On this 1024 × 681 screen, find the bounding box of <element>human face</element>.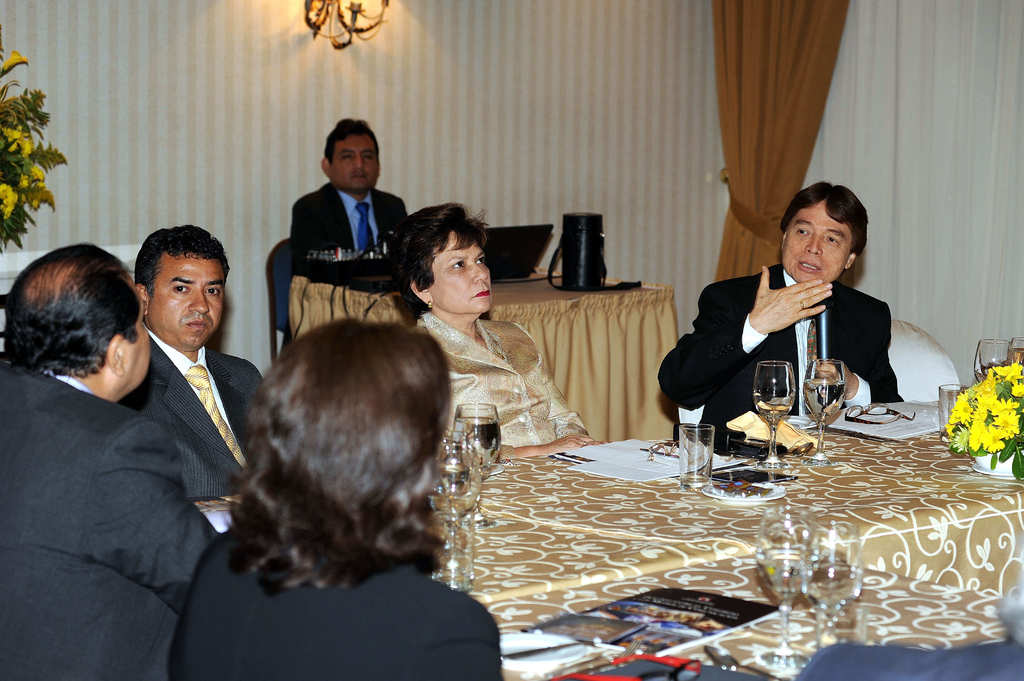
Bounding box: 780,204,854,287.
